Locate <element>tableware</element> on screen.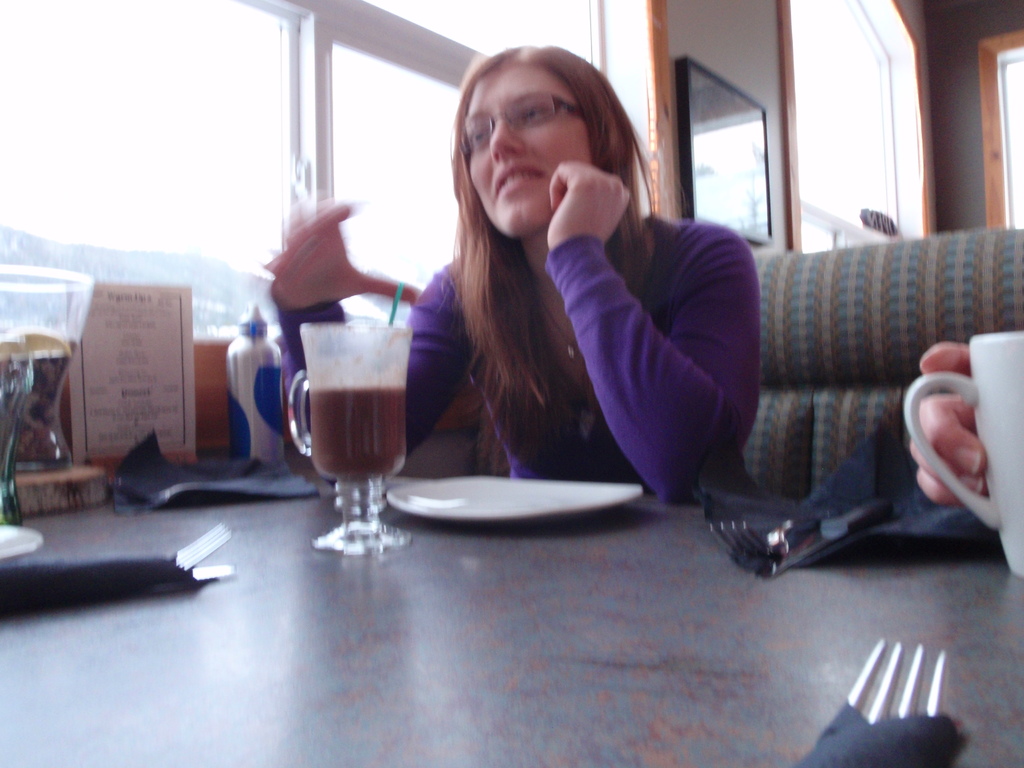
On screen at pyautogui.locateOnScreen(732, 497, 904, 584).
